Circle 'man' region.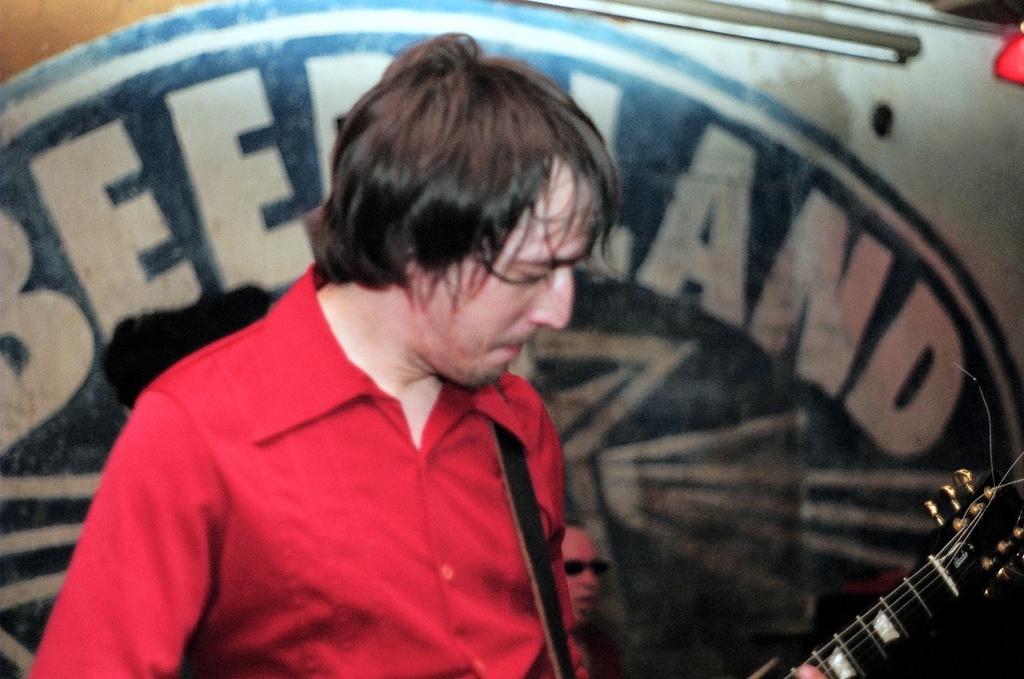
Region: (left=59, top=64, right=721, bottom=662).
